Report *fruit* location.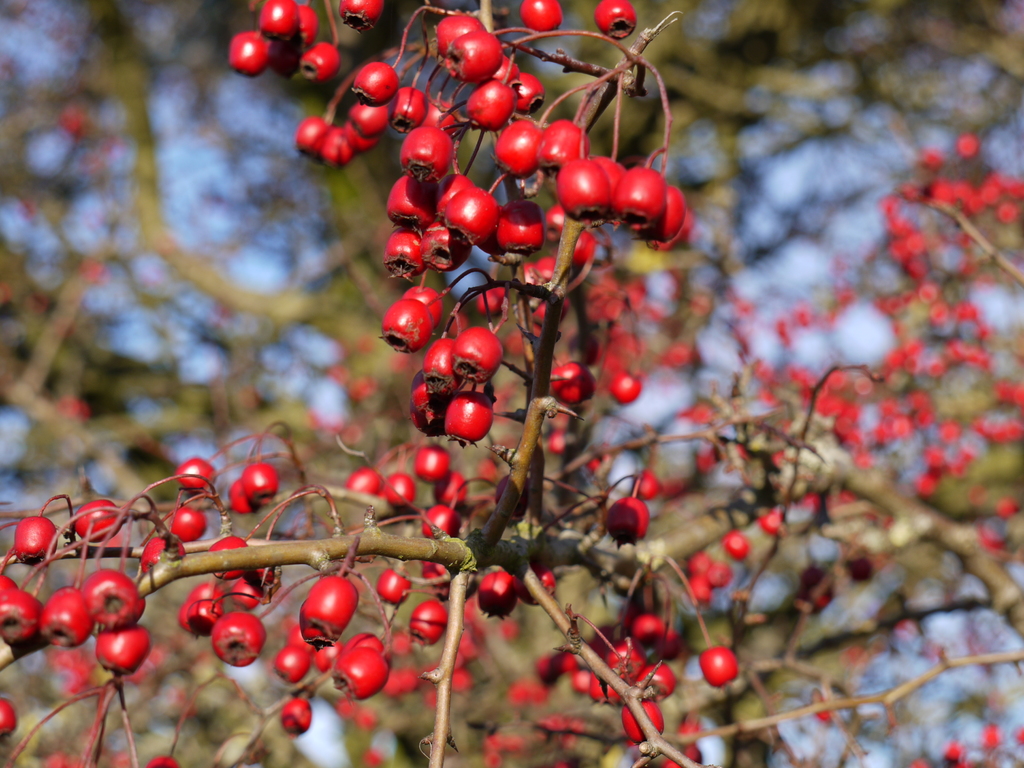
Report: 559,154,611,222.
